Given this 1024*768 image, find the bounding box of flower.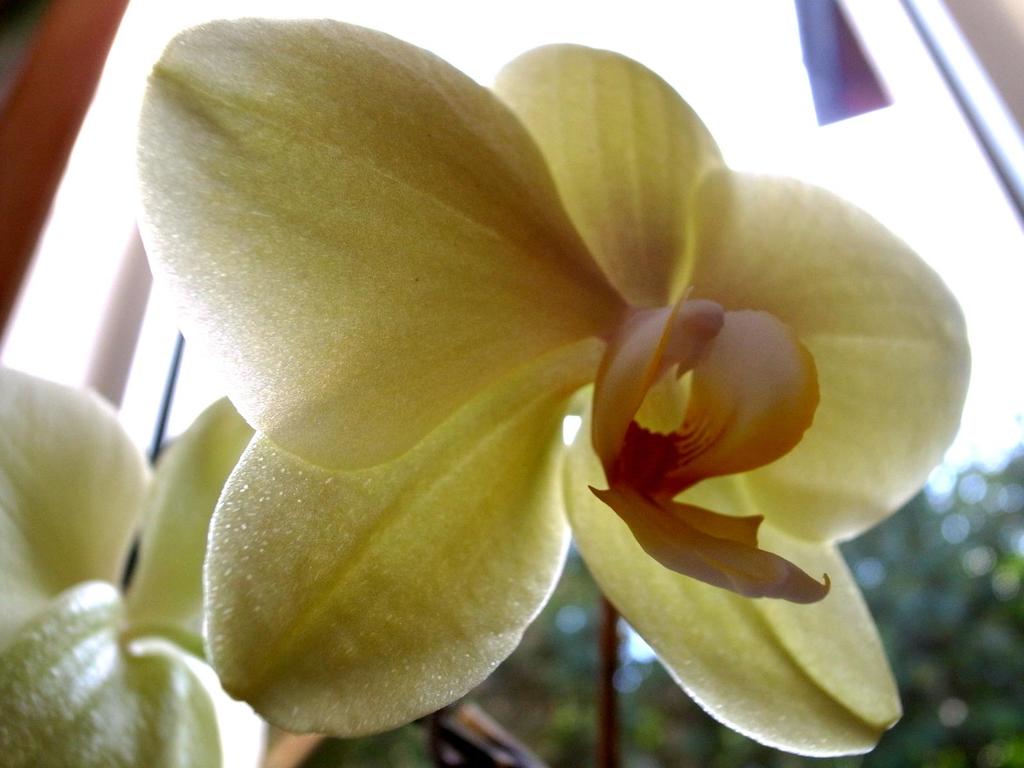
<bbox>133, 31, 923, 713</bbox>.
